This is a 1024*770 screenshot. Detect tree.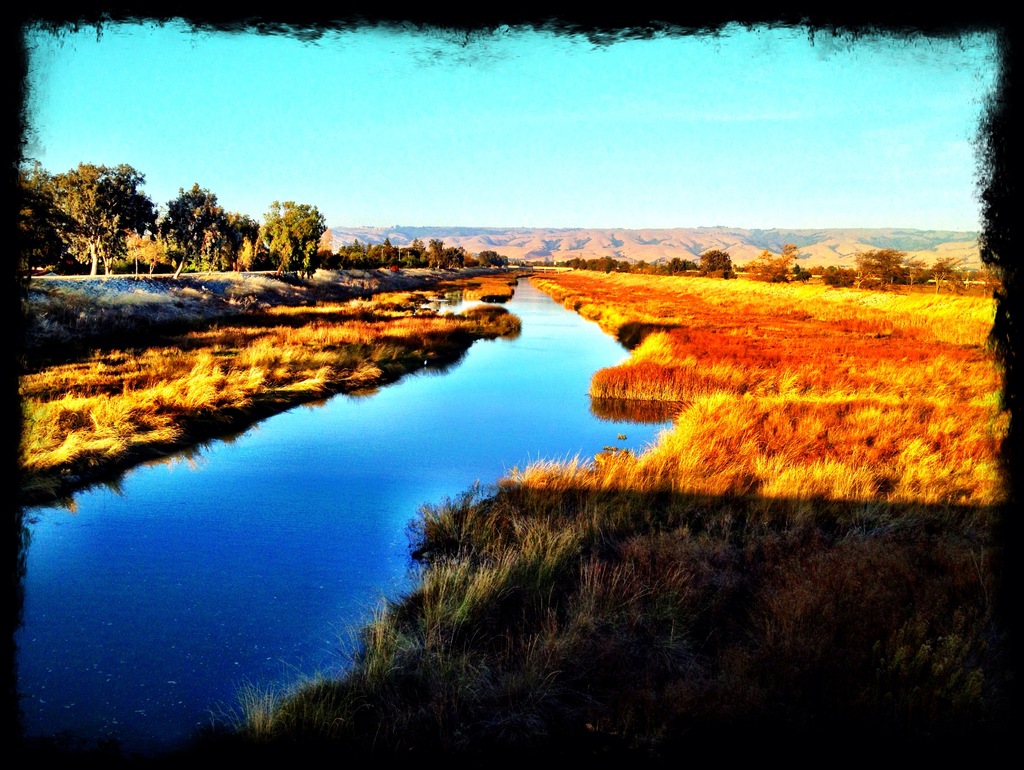
<box>132,229,176,275</box>.
